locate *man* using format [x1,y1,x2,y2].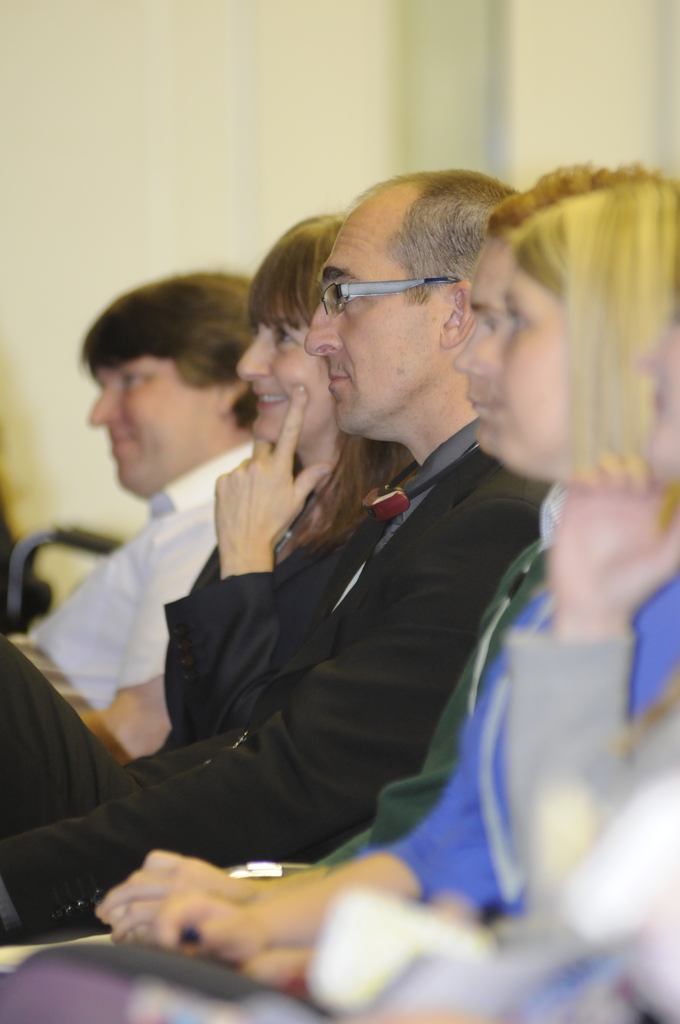
[78,186,600,953].
